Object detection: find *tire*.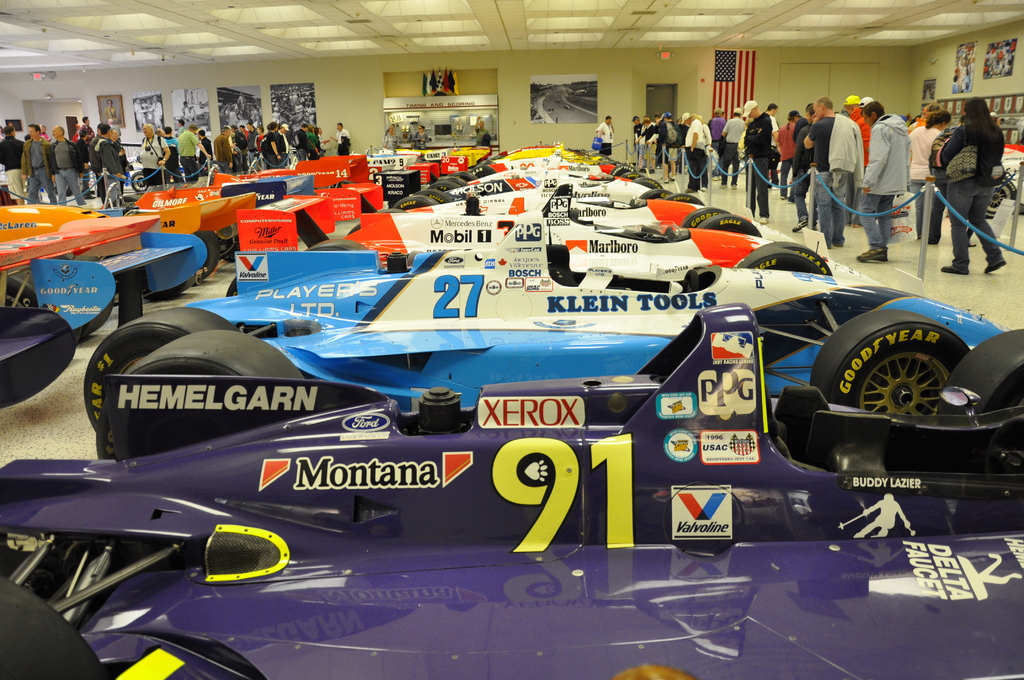
bbox=(836, 311, 982, 435).
